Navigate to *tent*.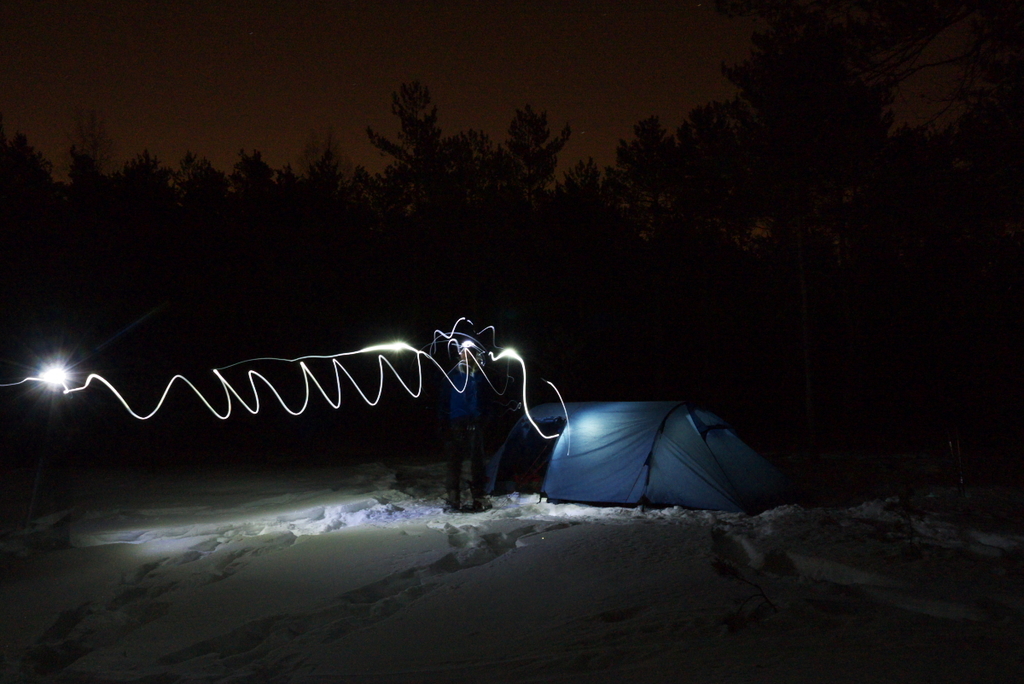
Navigation target: bbox(547, 390, 800, 519).
